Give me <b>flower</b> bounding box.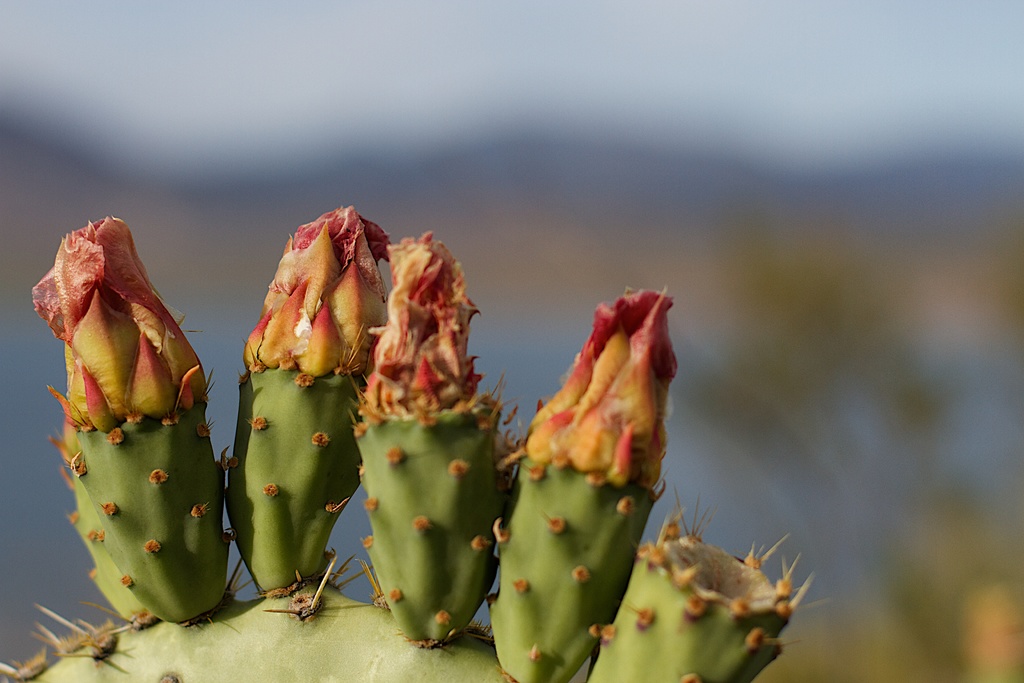
<region>33, 218, 227, 620</region>.
